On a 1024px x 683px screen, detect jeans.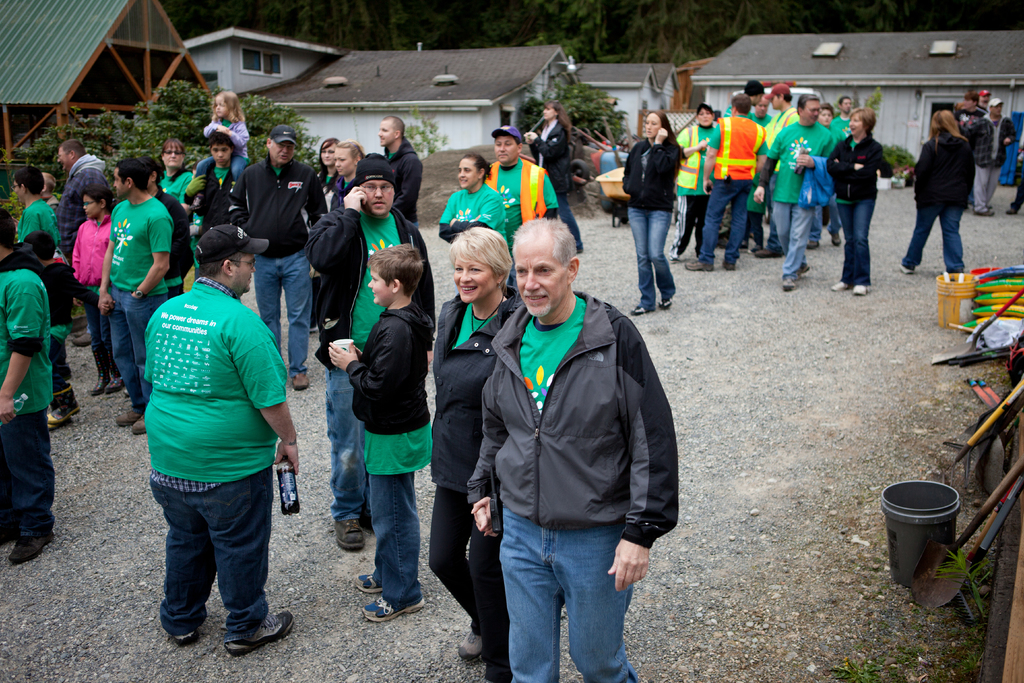
box=[835, 197, 873, 286].
